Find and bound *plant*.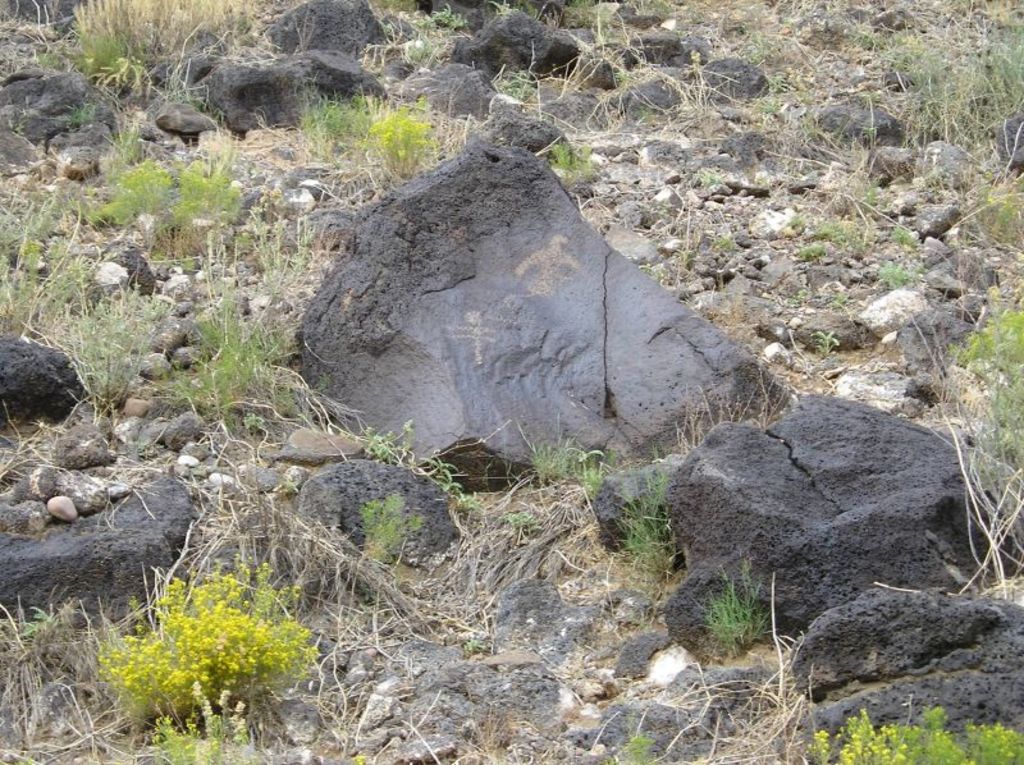
Bound: 547 137 598 175.
